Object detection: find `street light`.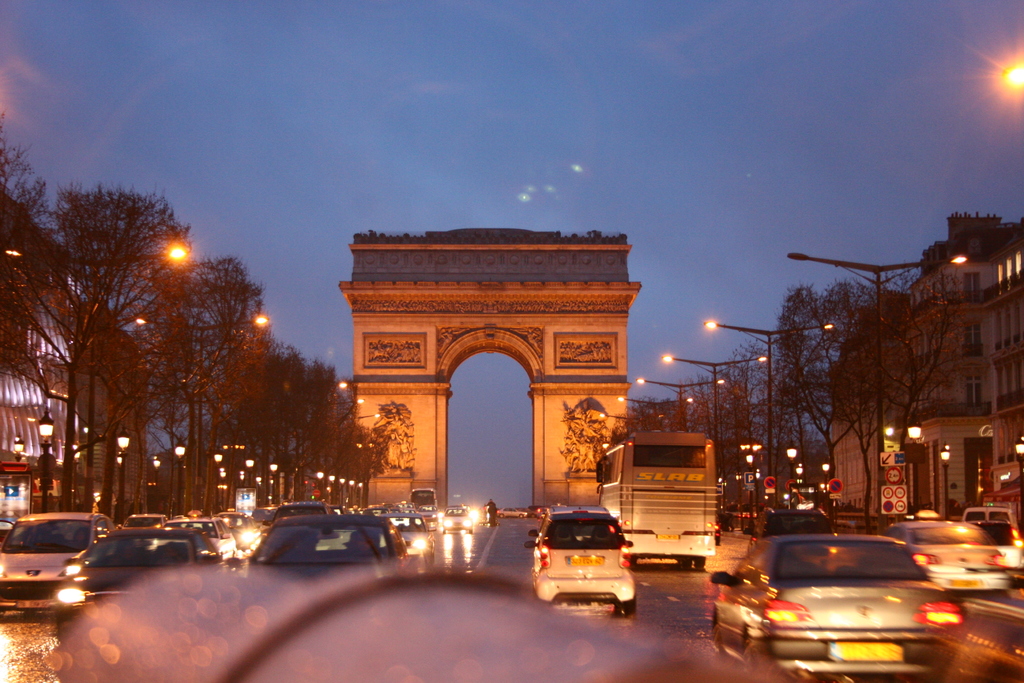
(328, 472, 339, 506).
